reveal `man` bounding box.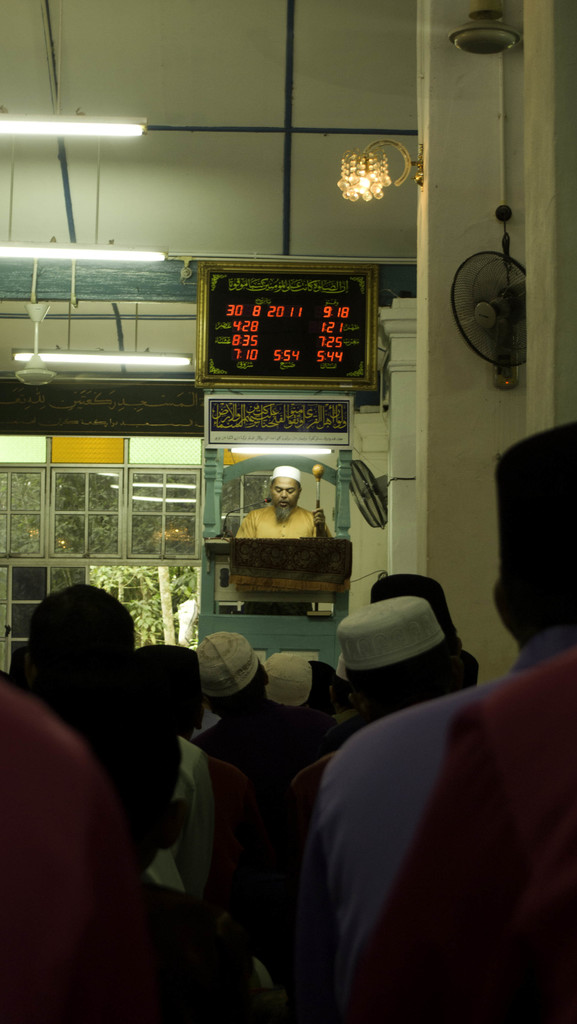
Revealed: <box>297,418,576,1007</box>.
